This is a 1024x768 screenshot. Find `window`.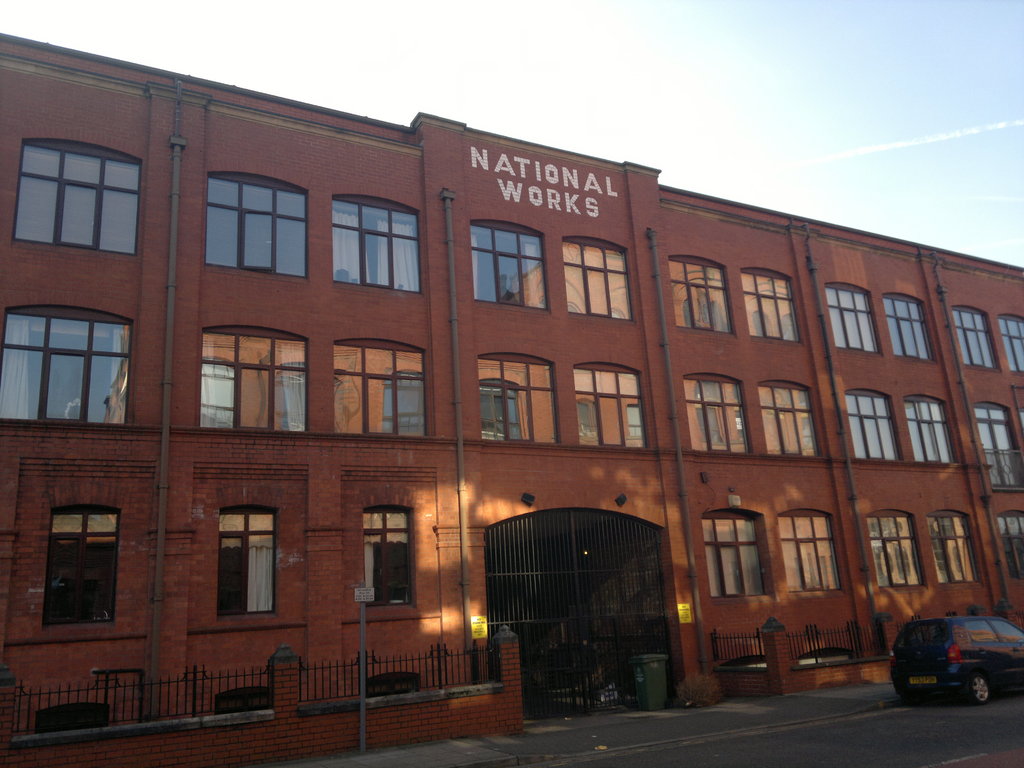
Bounding box: x1=837 y1=387 x2=918 y2=465.
